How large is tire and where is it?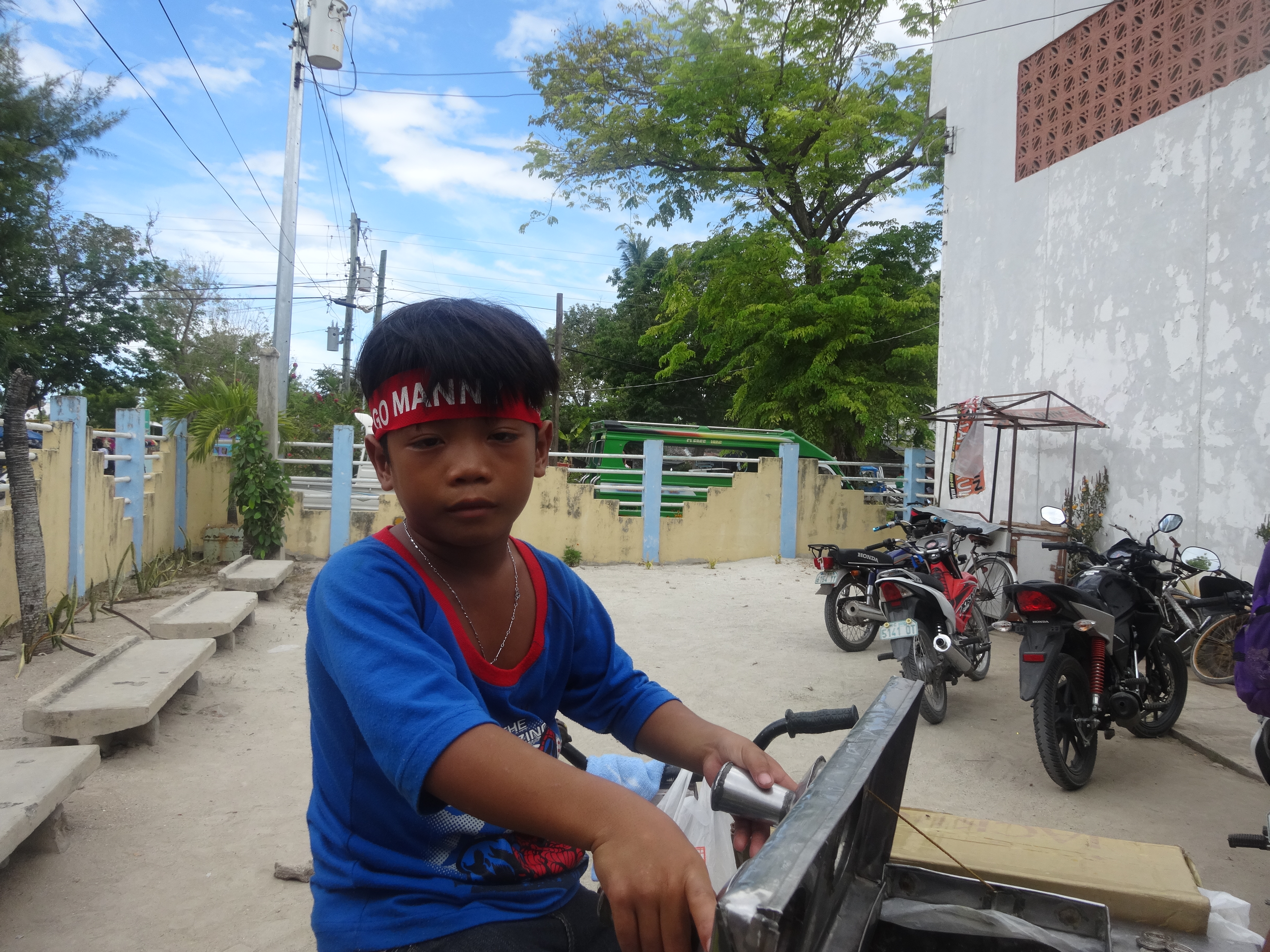
Bounding box: 308, 159, 326, 177.
